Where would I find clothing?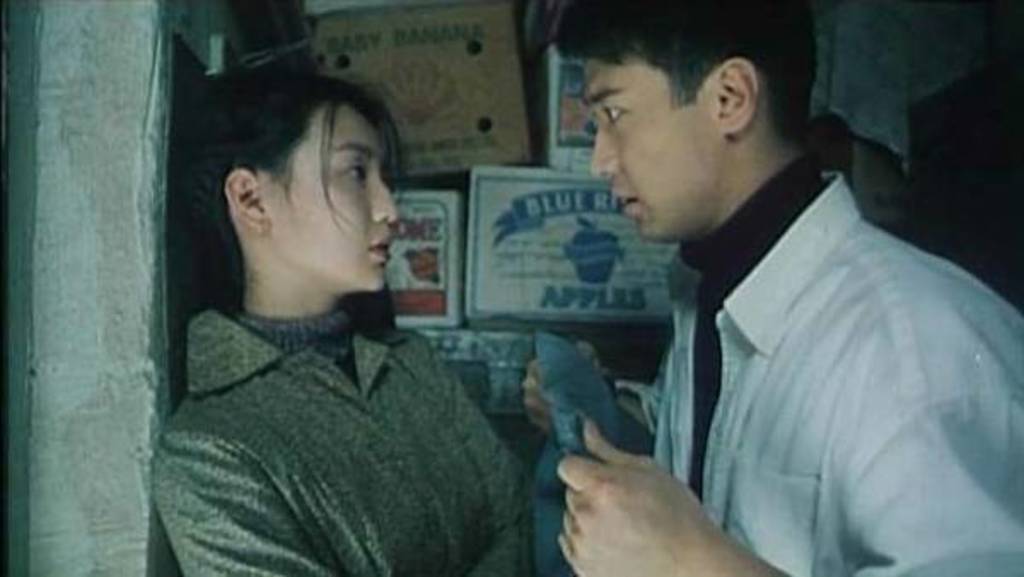
At {"left": 649, "top": 147, "right": 1022, "bottom": 575}.
